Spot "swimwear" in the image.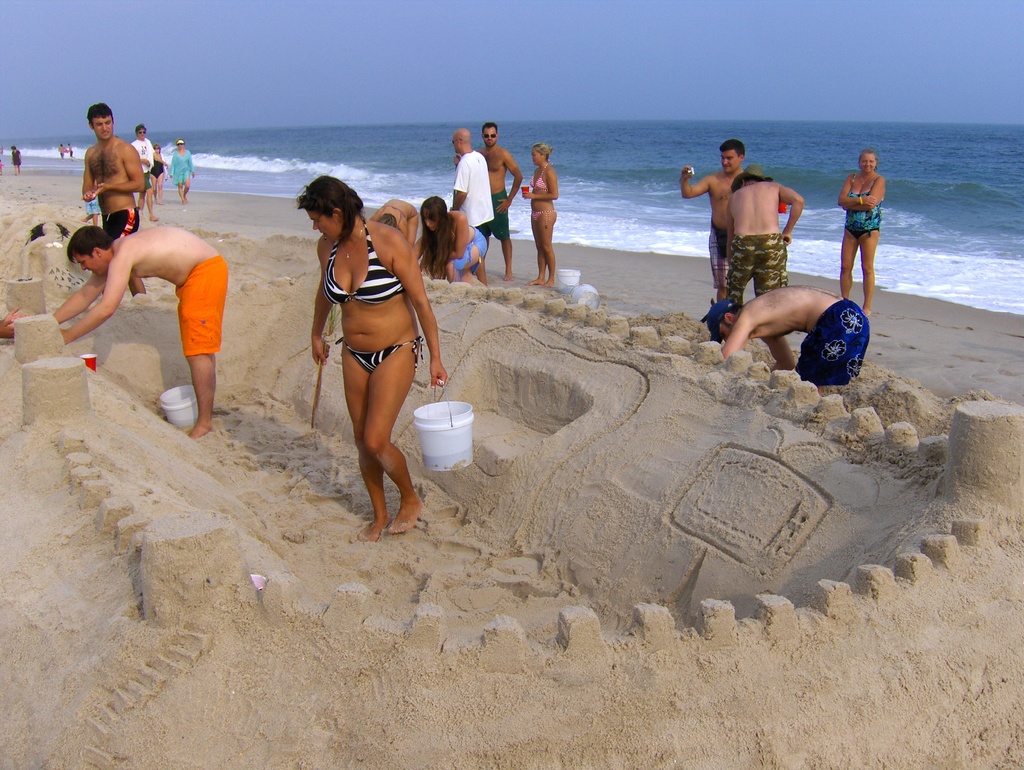
"swimwear" found at crop(131, 137, 155, 188).
